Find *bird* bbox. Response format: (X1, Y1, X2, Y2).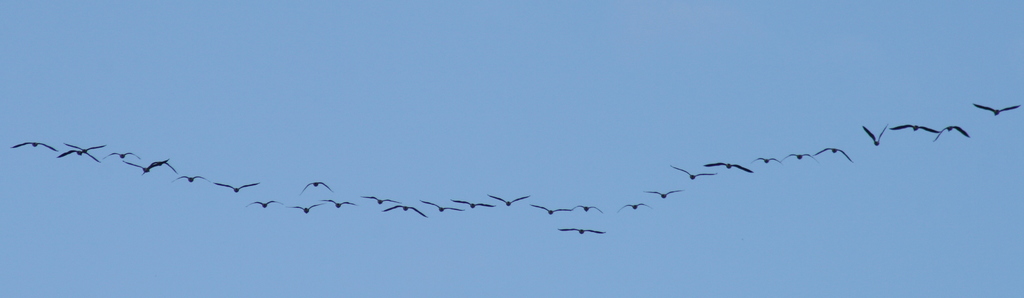
(889, 124, 943, 137).
